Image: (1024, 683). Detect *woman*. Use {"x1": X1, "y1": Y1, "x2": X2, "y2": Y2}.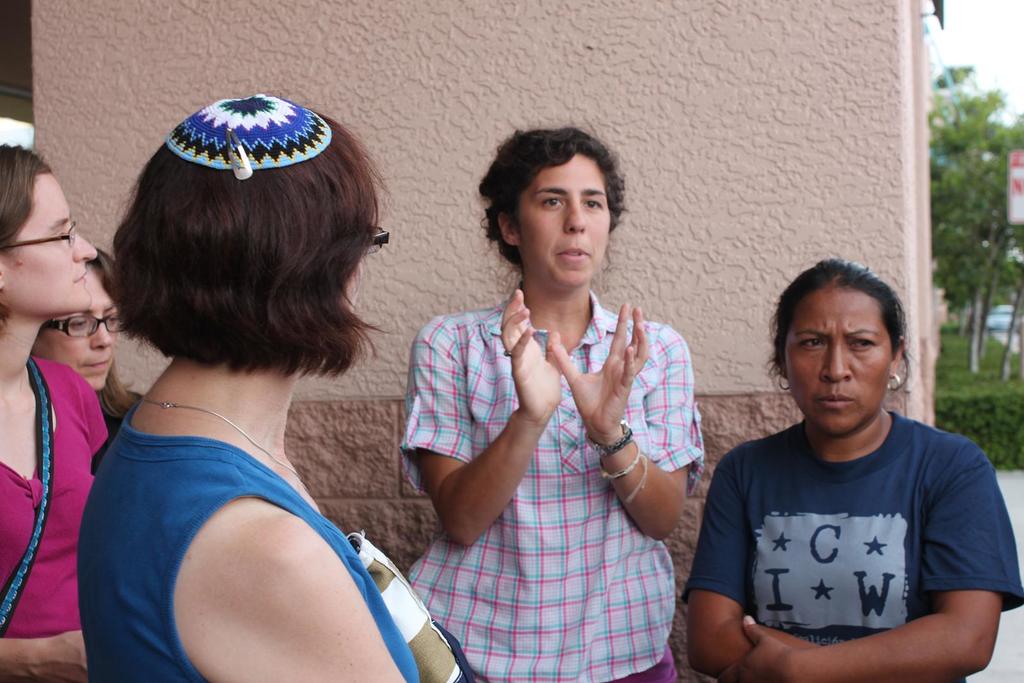
{"x1": 33, "y1": 246, "x2": 139, "y2": 435}.
